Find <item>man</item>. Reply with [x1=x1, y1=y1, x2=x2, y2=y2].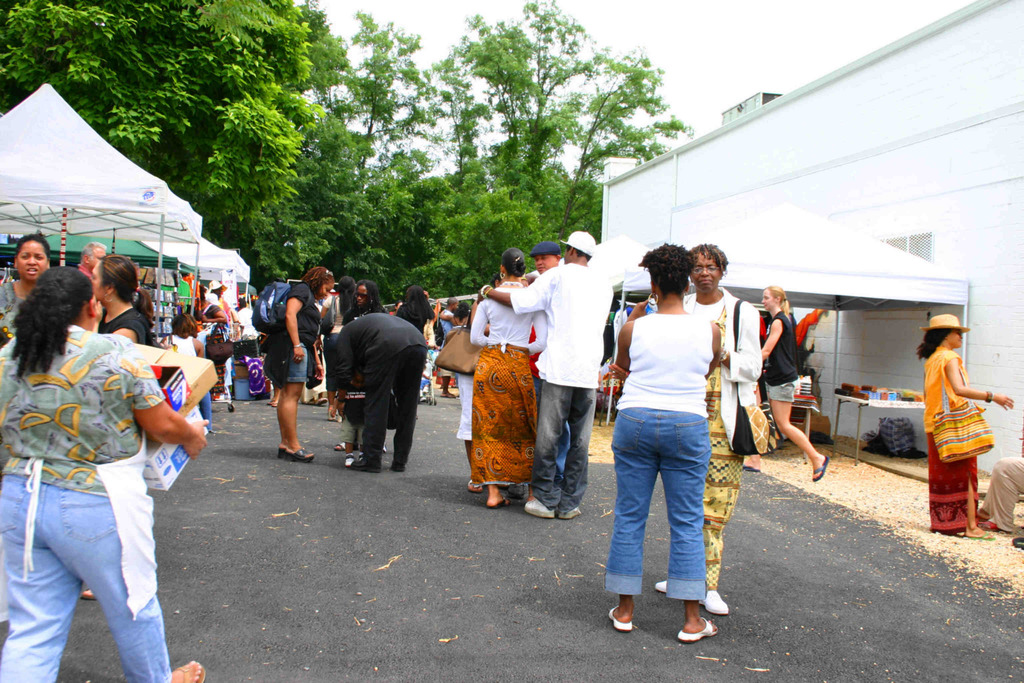
[x1=477, y1=228, x2=613, y2=517].
